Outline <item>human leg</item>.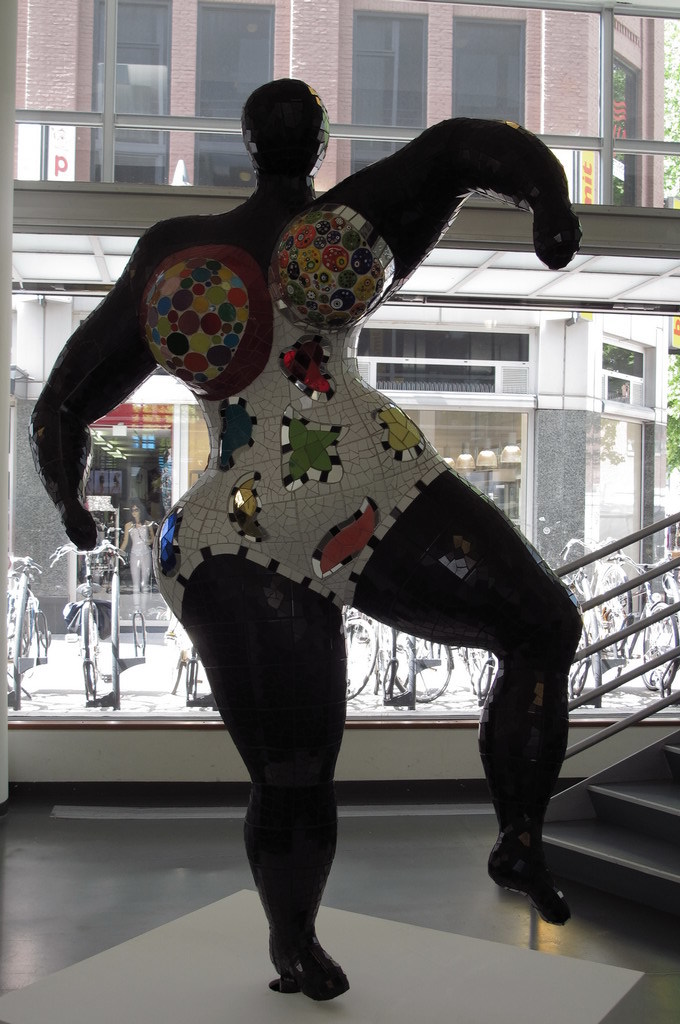
Outline: <region>183, 559, 368, 983</region>.
